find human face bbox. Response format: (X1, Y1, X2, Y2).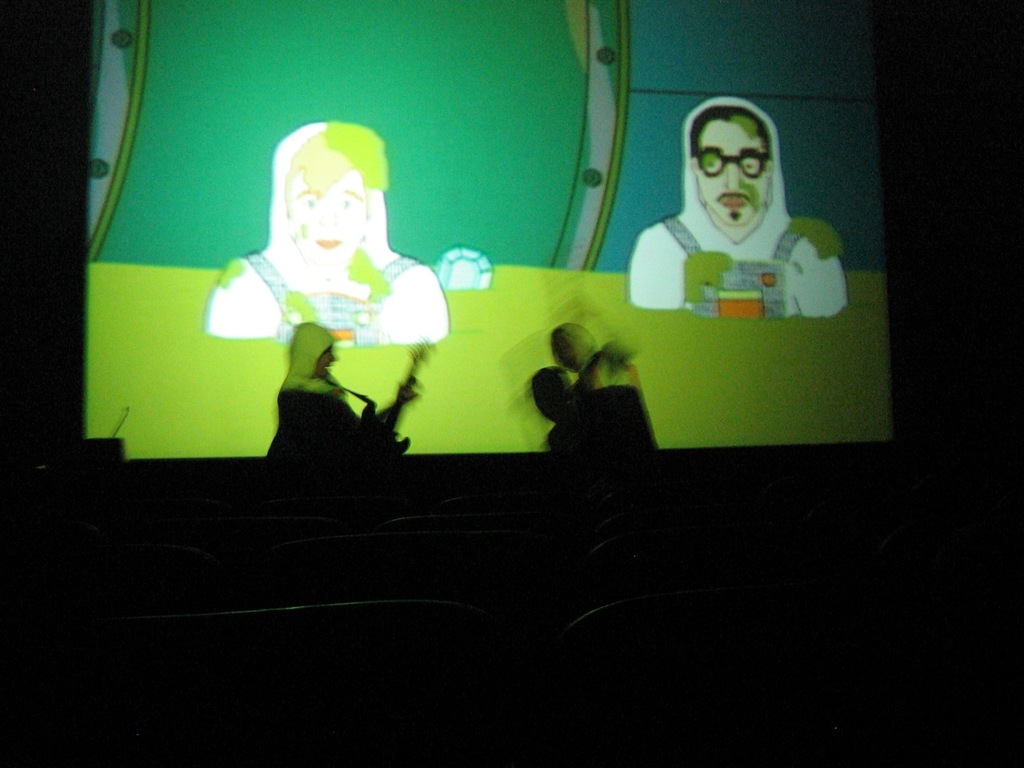
(287, 156, 367, 274).
